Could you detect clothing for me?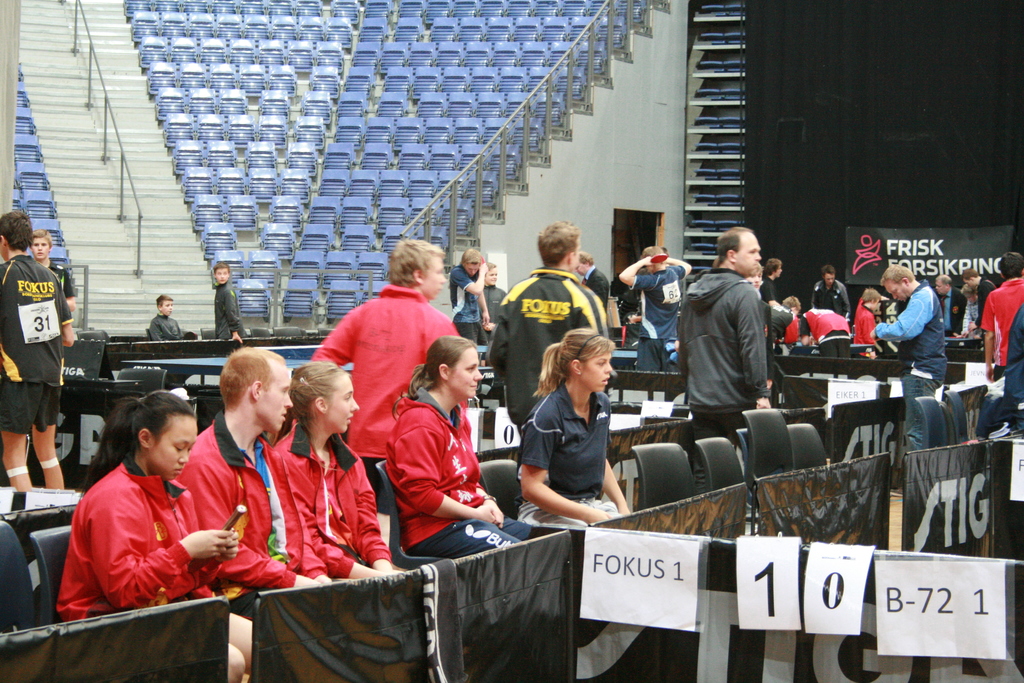
Detection result: (444,263,486,349).
